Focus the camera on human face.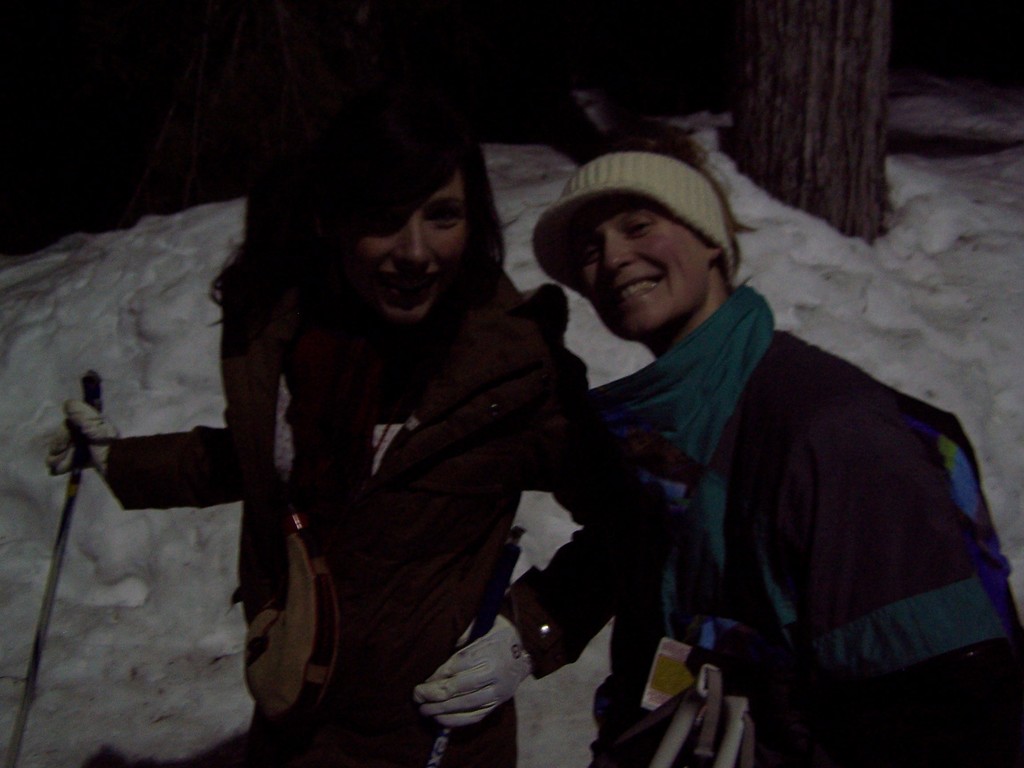
Focus region: (x1=358, y1=165, x2=470, y2=325).
